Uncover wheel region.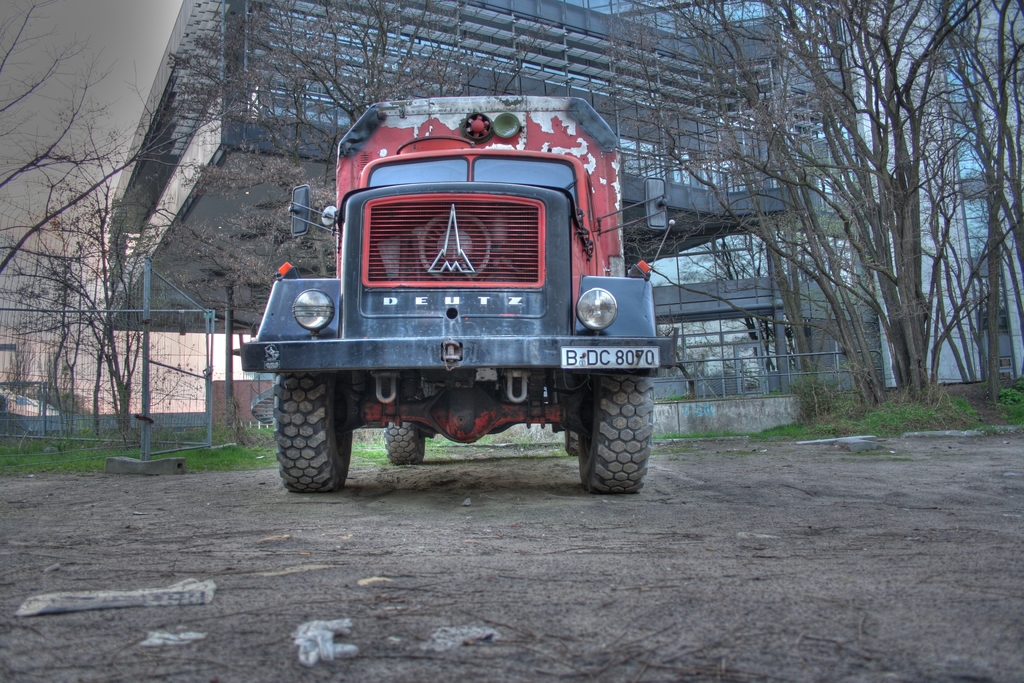
Uncovered: locate(576, 372, 655, 497).
